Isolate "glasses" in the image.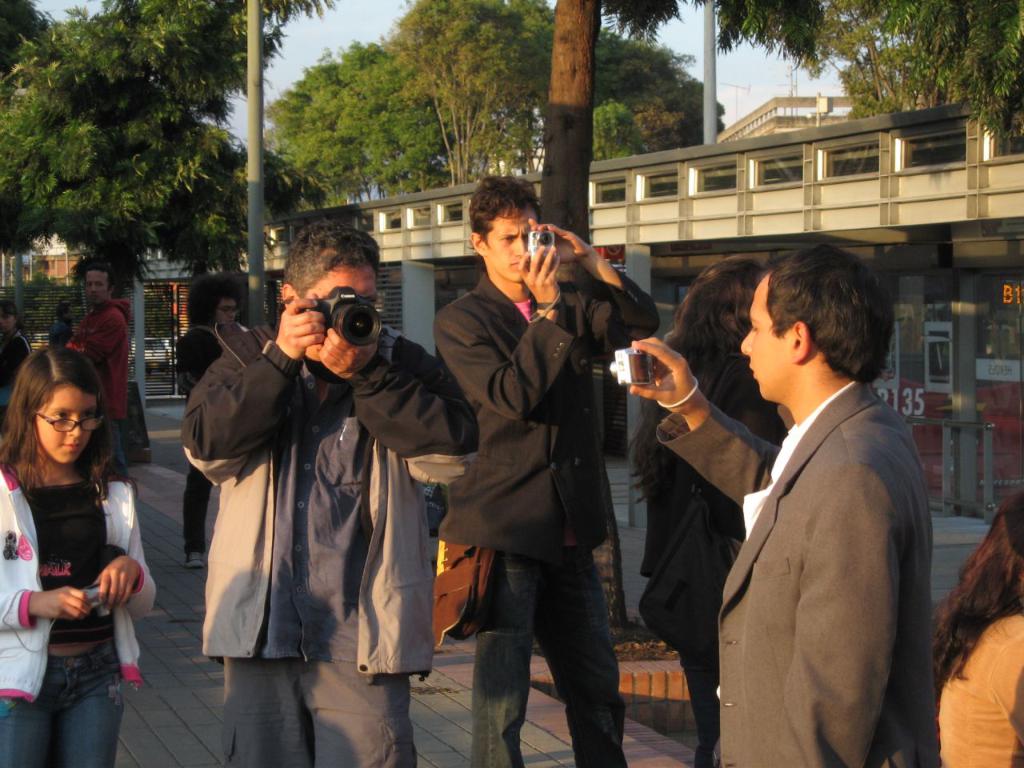
Isolated region: region(32, 406, 108, 433).
